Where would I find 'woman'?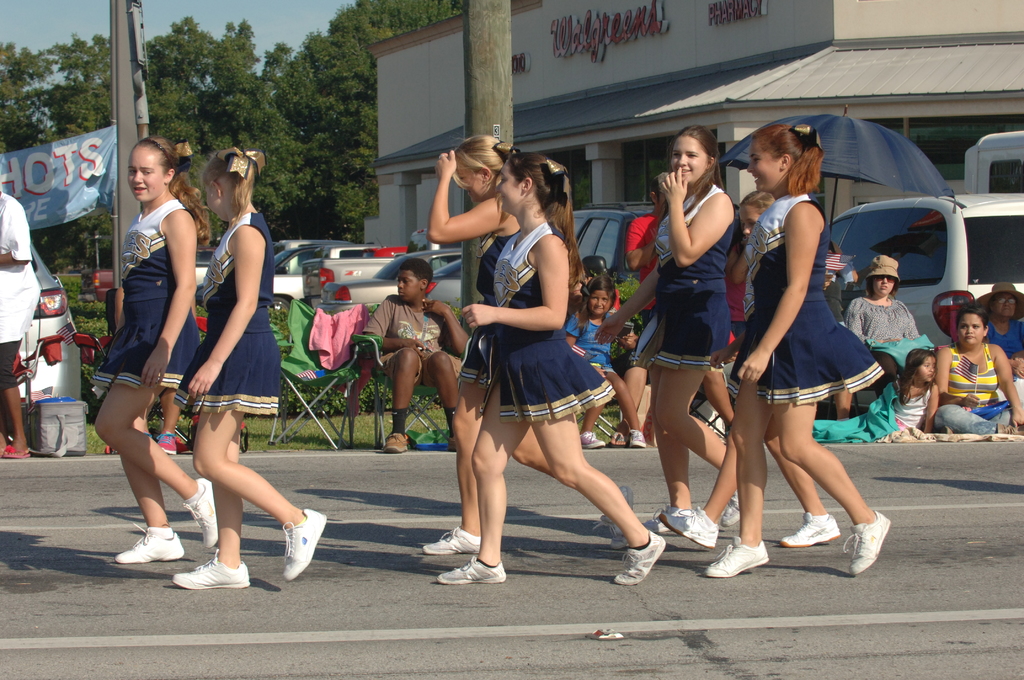
At bbox=(414, 136, 635, 555).
